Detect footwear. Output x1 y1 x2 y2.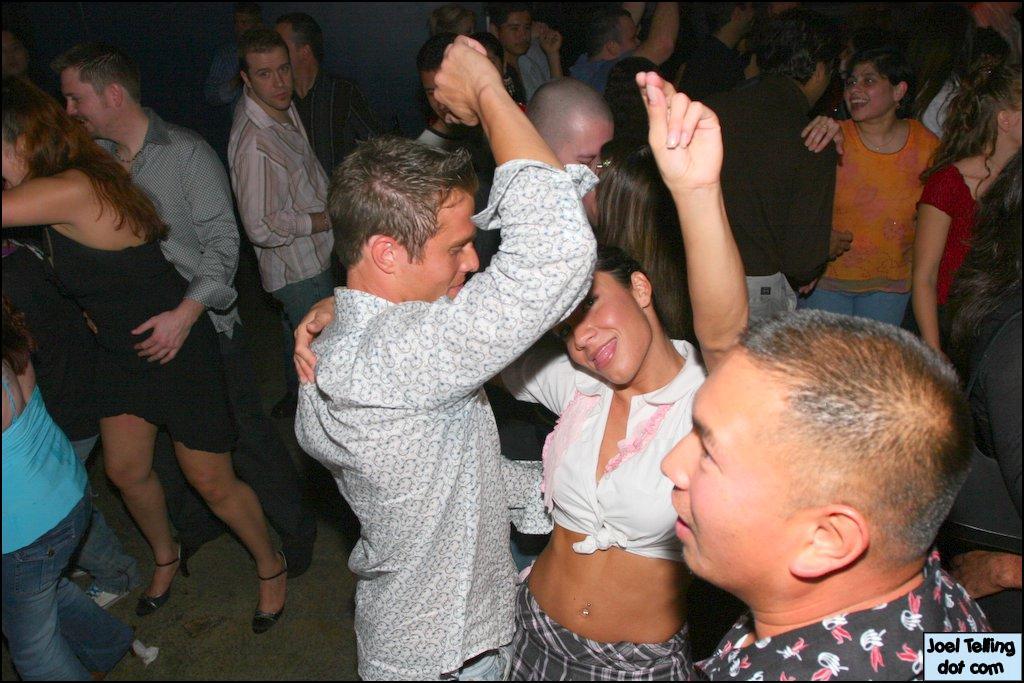
247 555 287 634.
